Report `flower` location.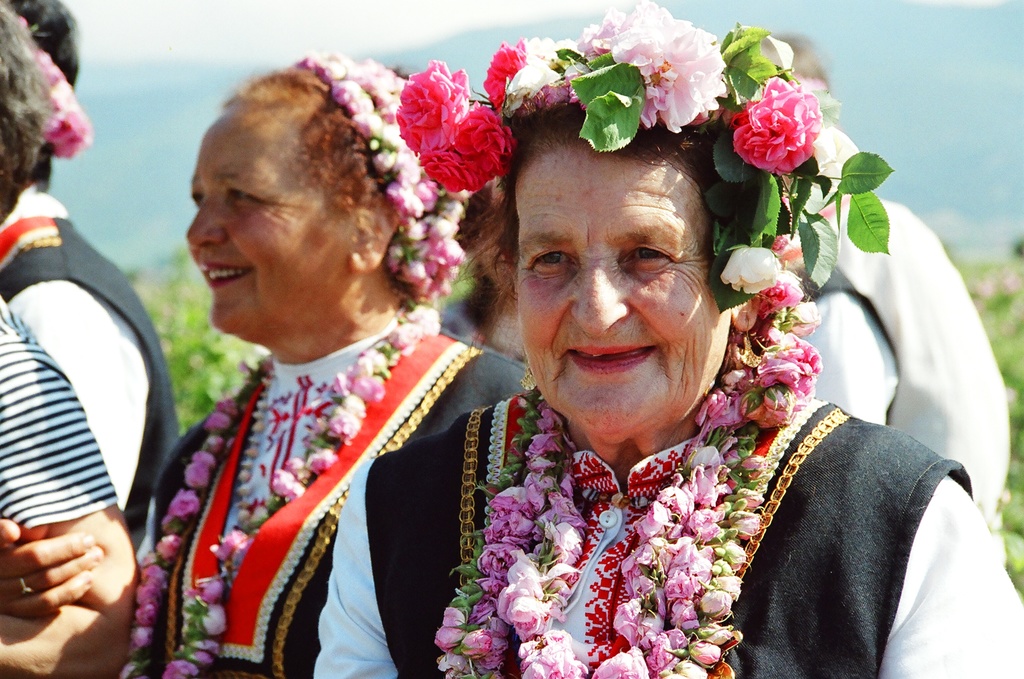
Report: bbox=(421, 95, 514, 193).
